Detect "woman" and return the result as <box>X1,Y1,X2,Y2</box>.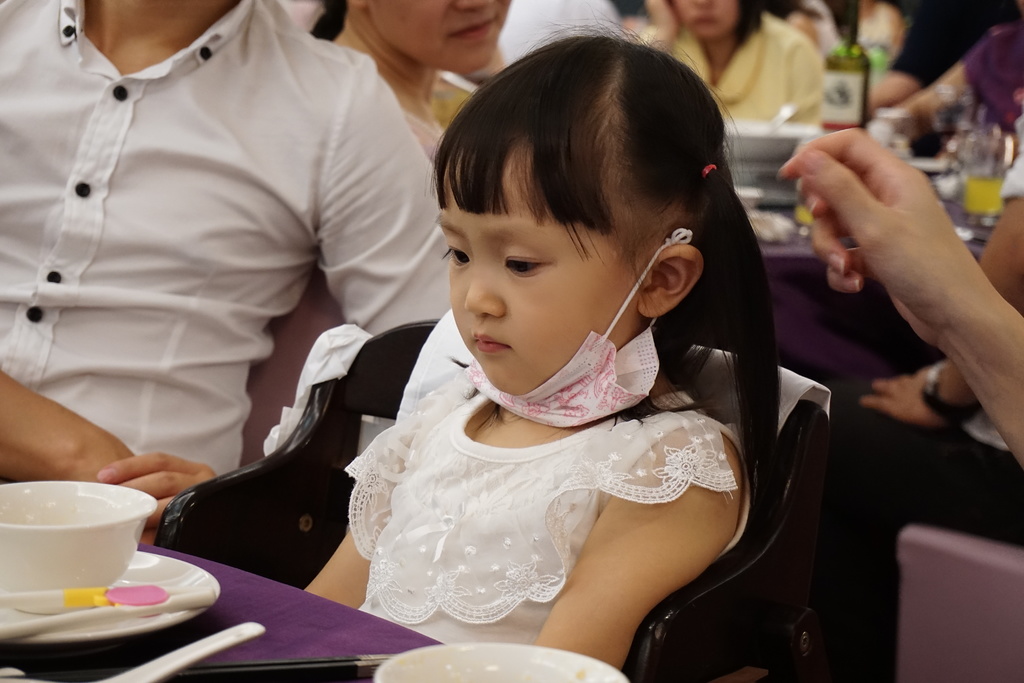
<box>628,0,824,130</box>.
